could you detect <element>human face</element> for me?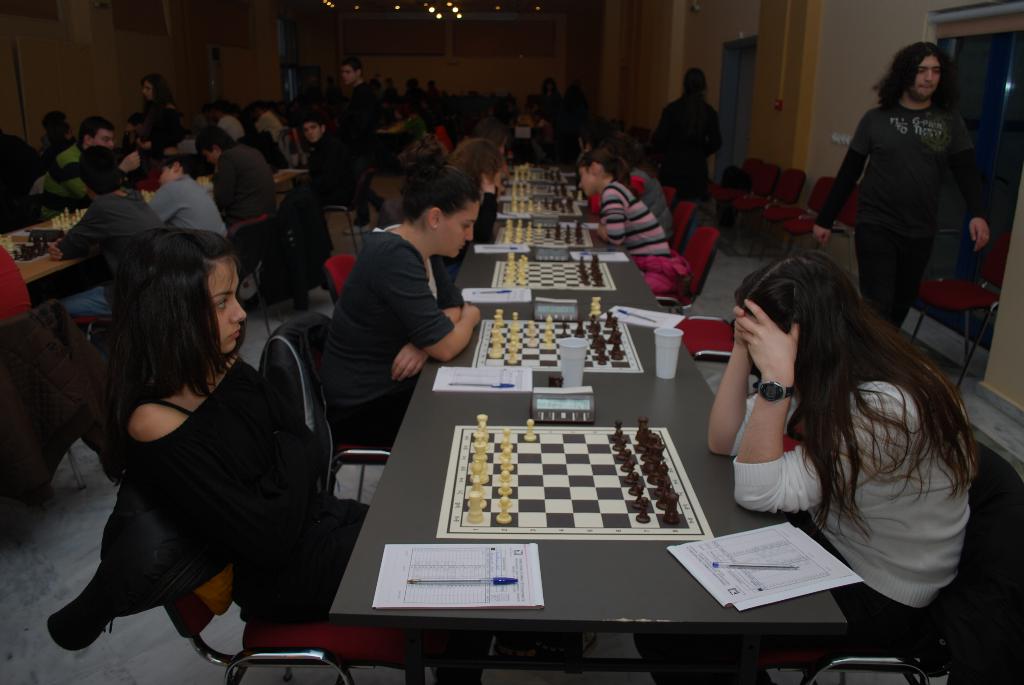
Detection result: 485 163 508 201.
